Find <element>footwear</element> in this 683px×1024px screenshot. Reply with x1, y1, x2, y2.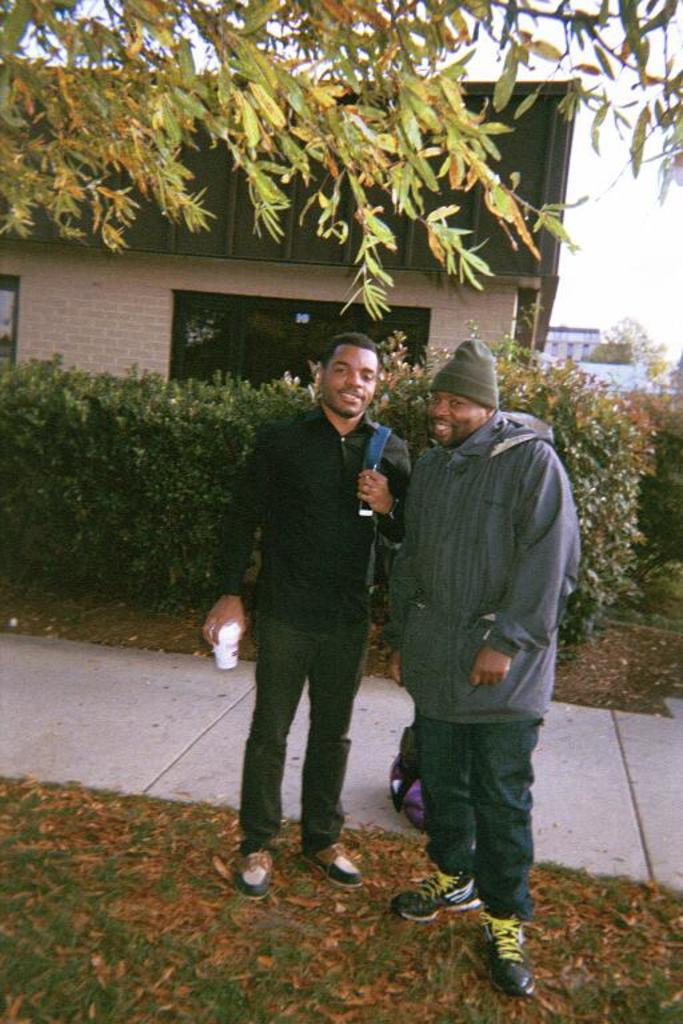
296, 839, 367, 892.
